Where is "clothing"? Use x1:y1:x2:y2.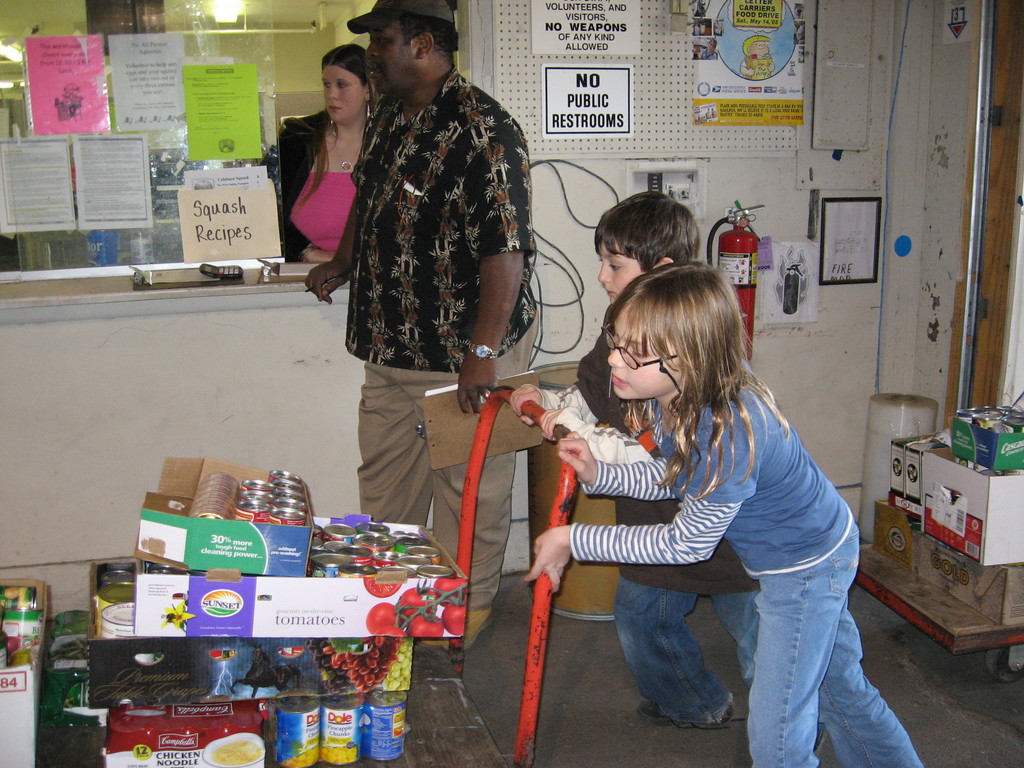
524:329:825:734.
